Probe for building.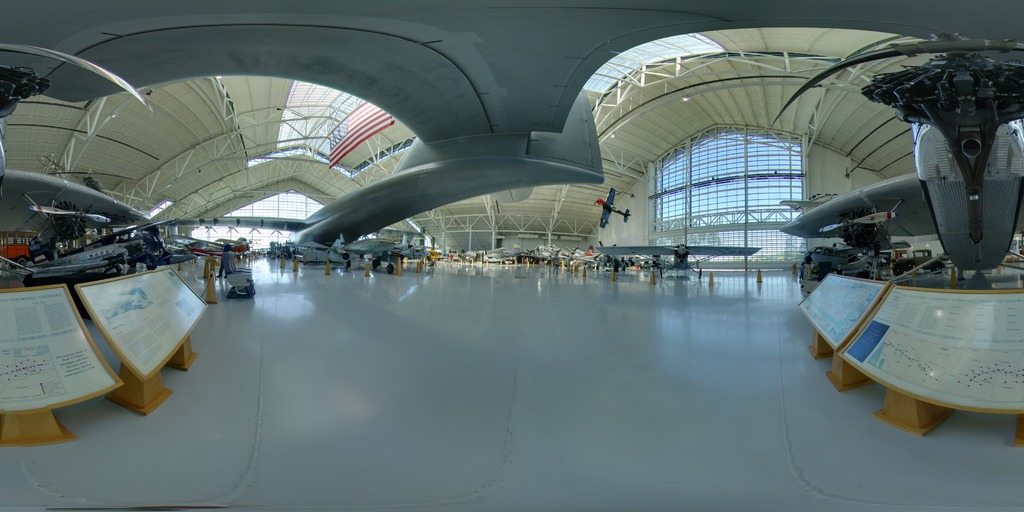
Probe result: BBox(0, 0, 1023, 511).
